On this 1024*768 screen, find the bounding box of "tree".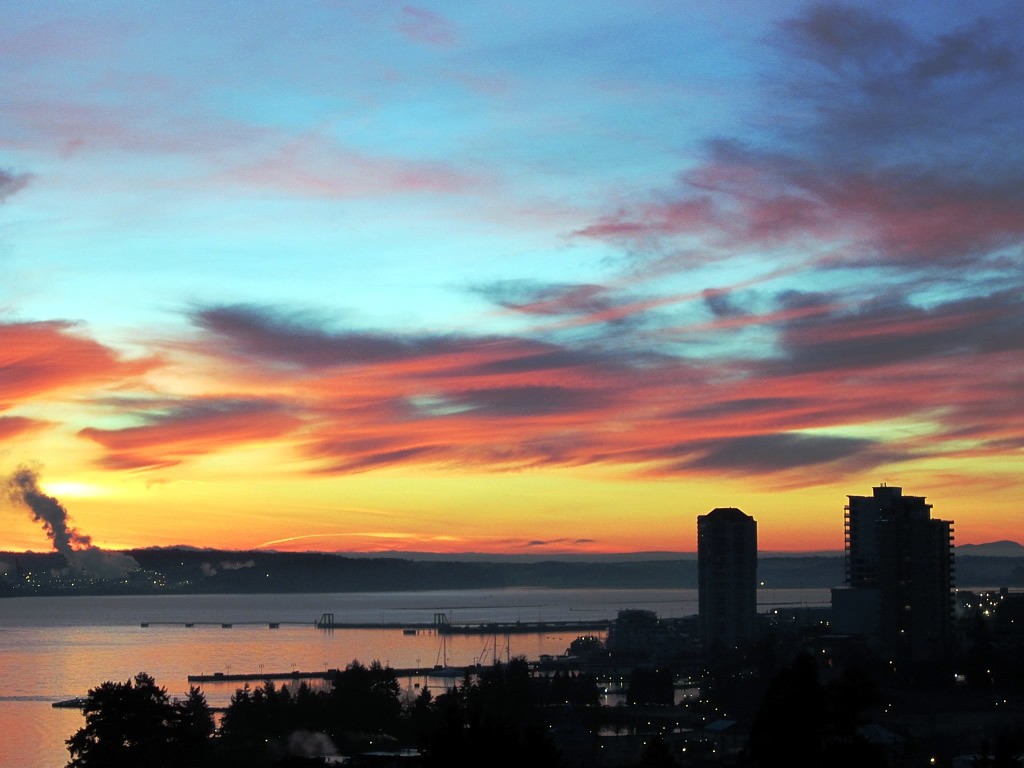
Bounding box: box=[61, 664, 205, 757].
